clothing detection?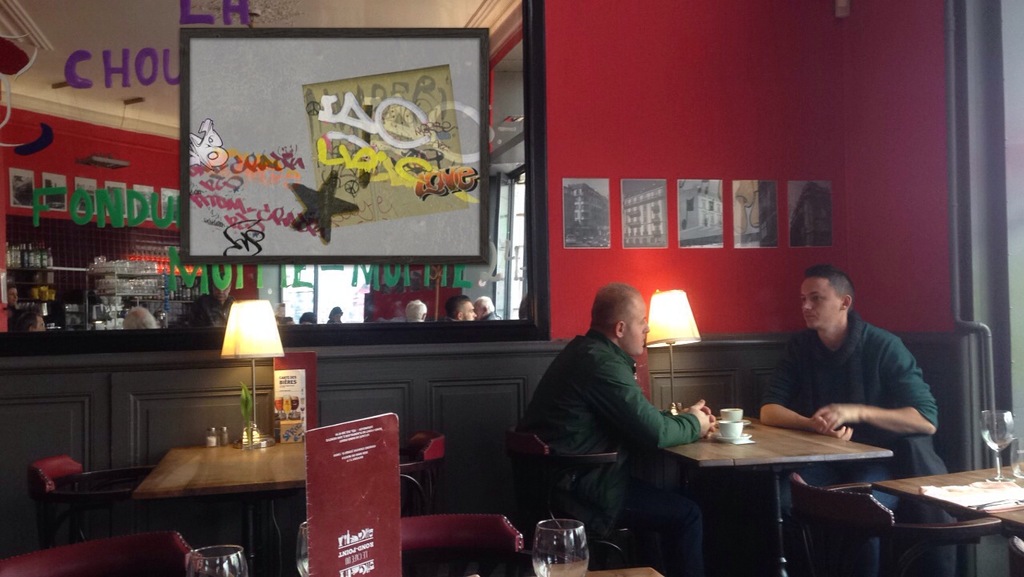
BBox(738, 297, 977, 551)
